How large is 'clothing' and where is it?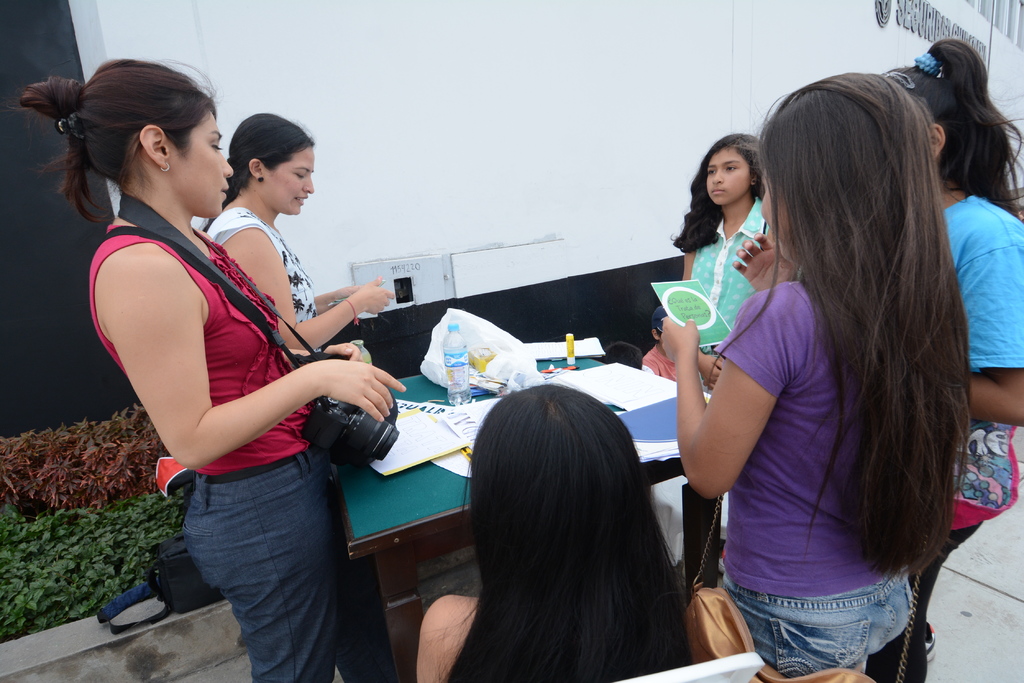
Bounding box: left=407, top=572, right=749, bottom=682.
